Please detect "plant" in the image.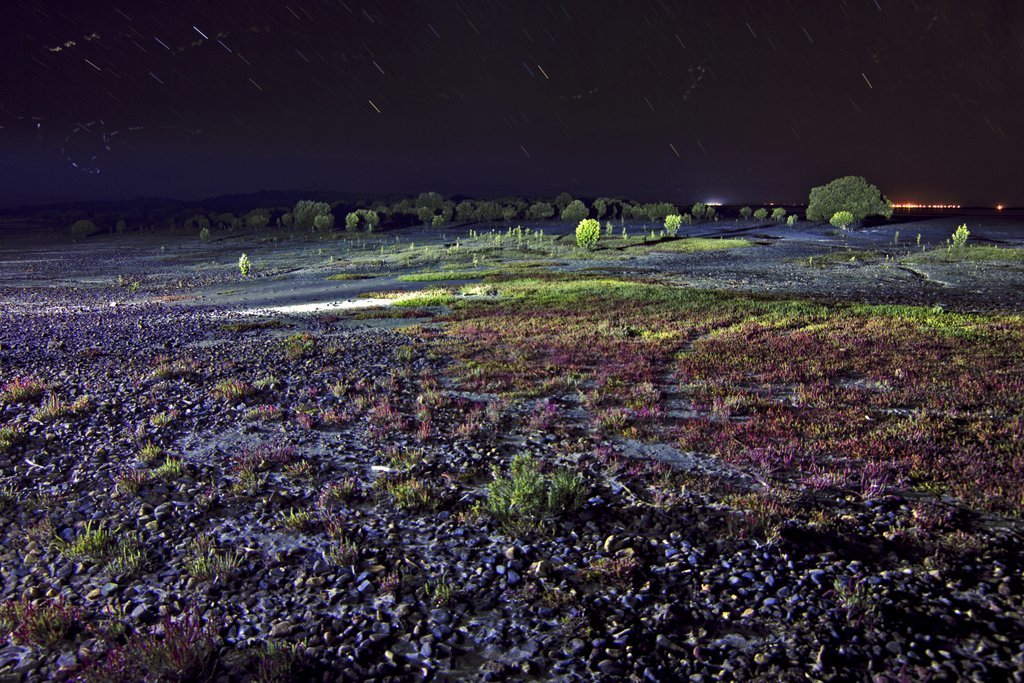
577 214 589 248.
